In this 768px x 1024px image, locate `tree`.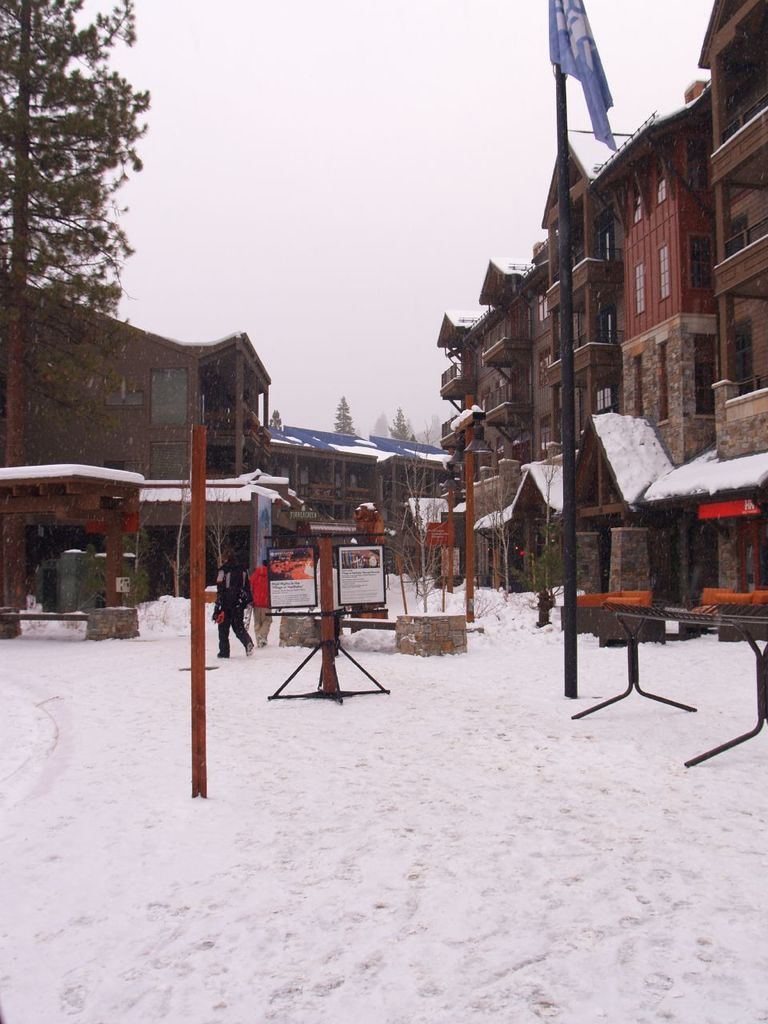
Bounding box: [x1=0, y1=0, x2=148, y2=612].
